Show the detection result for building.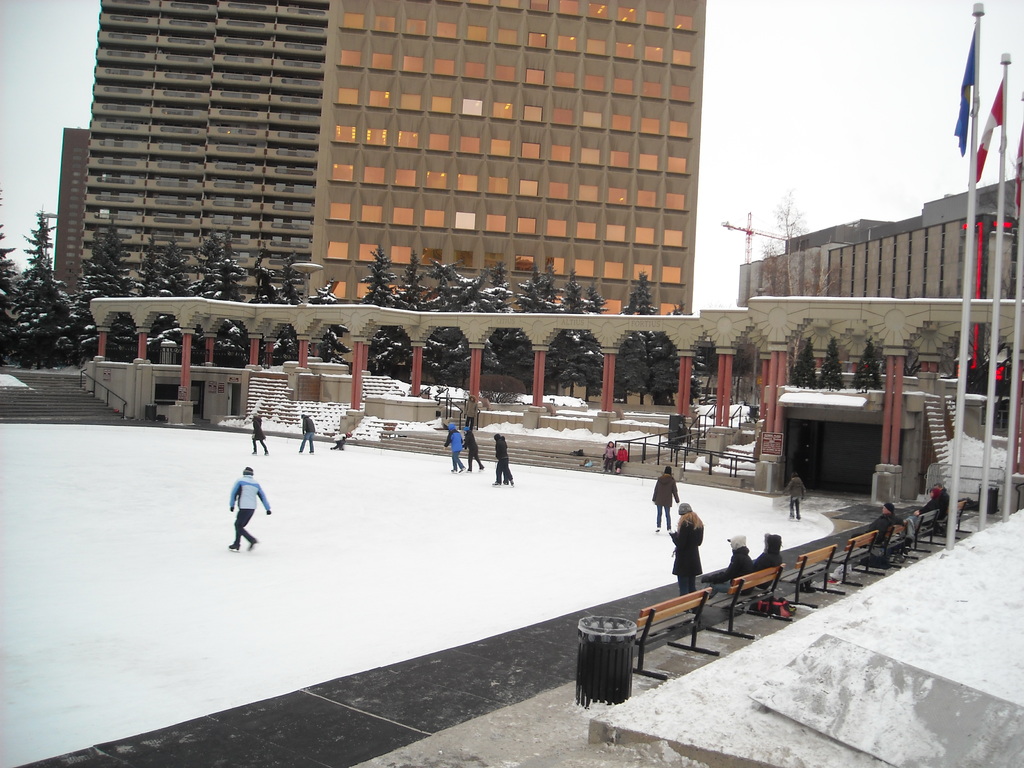
[left=742, top=179, right=1023, bottom=385].
